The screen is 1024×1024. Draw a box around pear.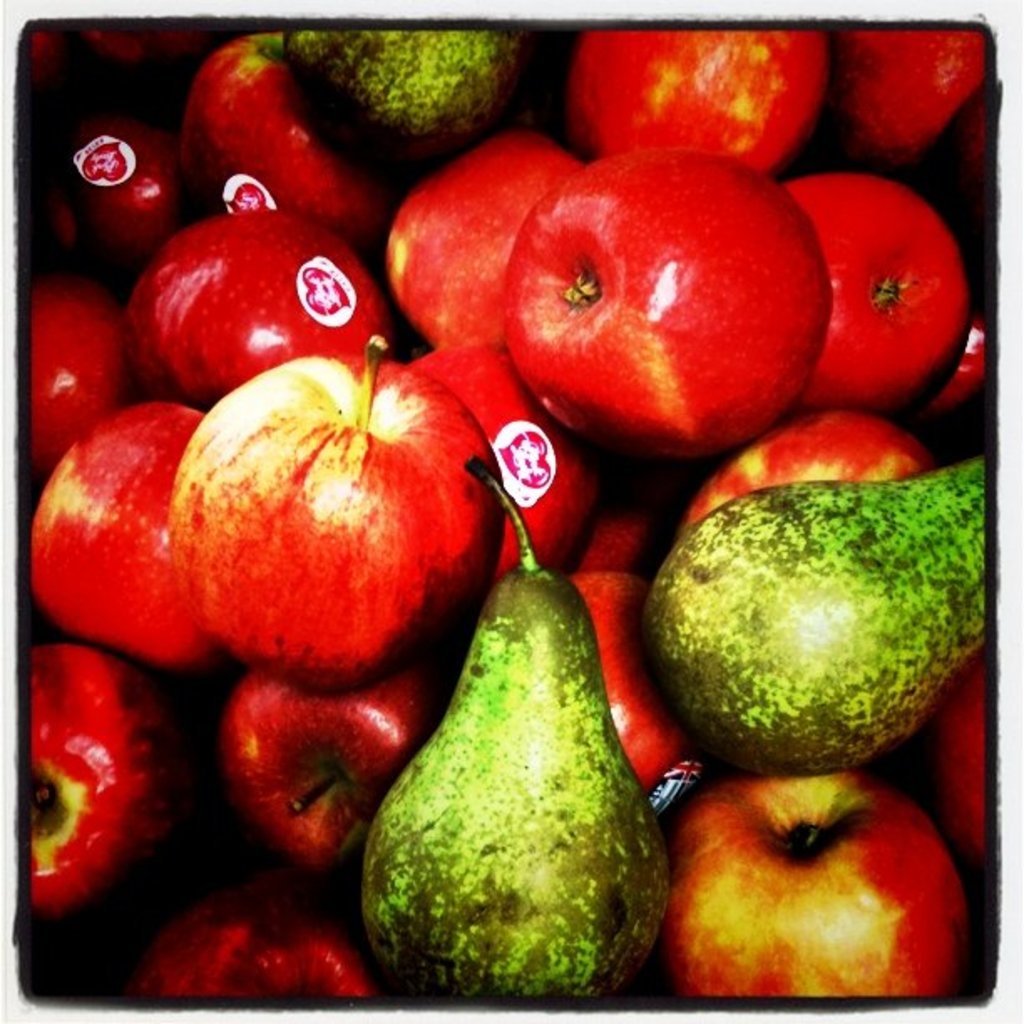
(left=283, top=23, right=529, bottom=184).
